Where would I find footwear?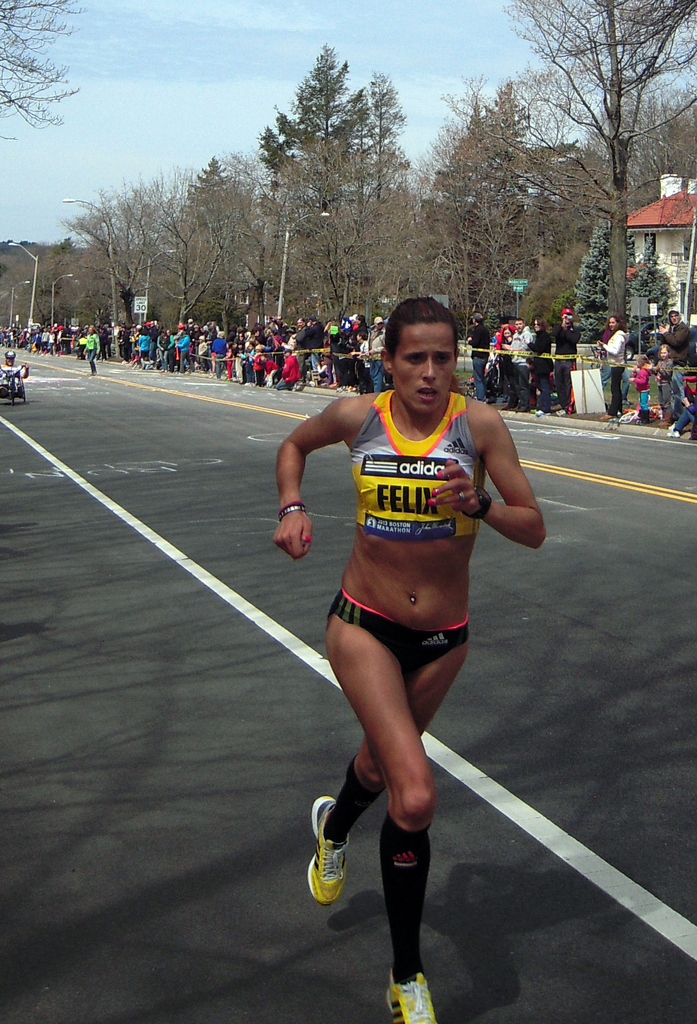
At select_region(387, 973, 435, 1023).
